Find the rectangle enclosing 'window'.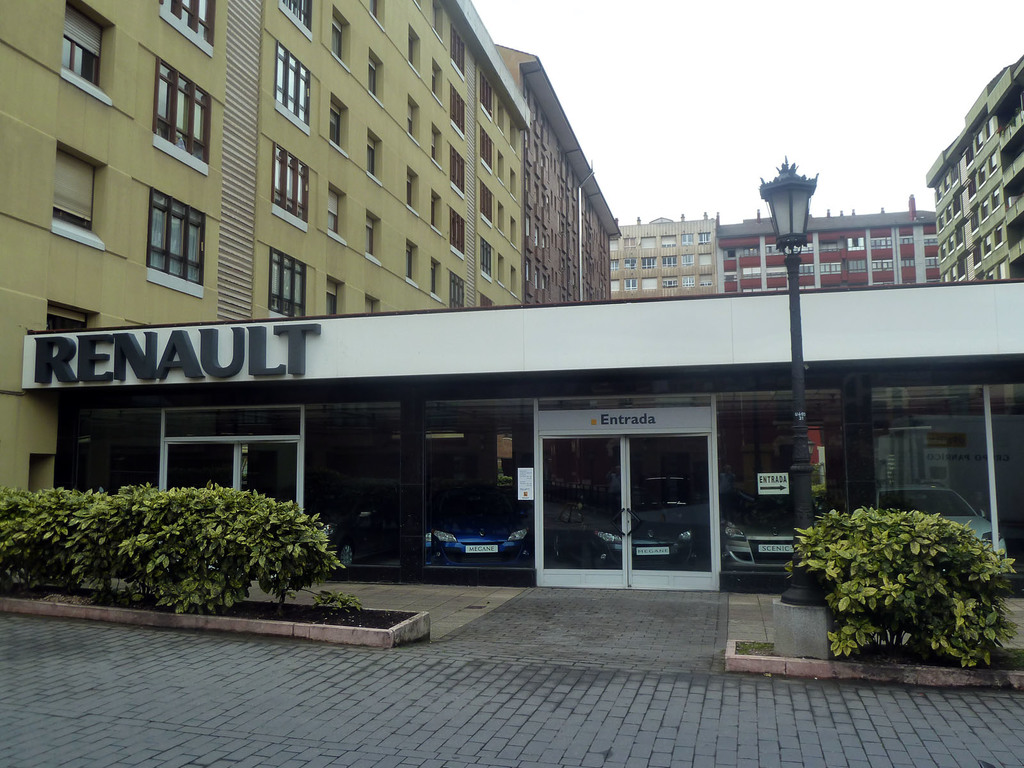
[608, 239, 623, 252].
